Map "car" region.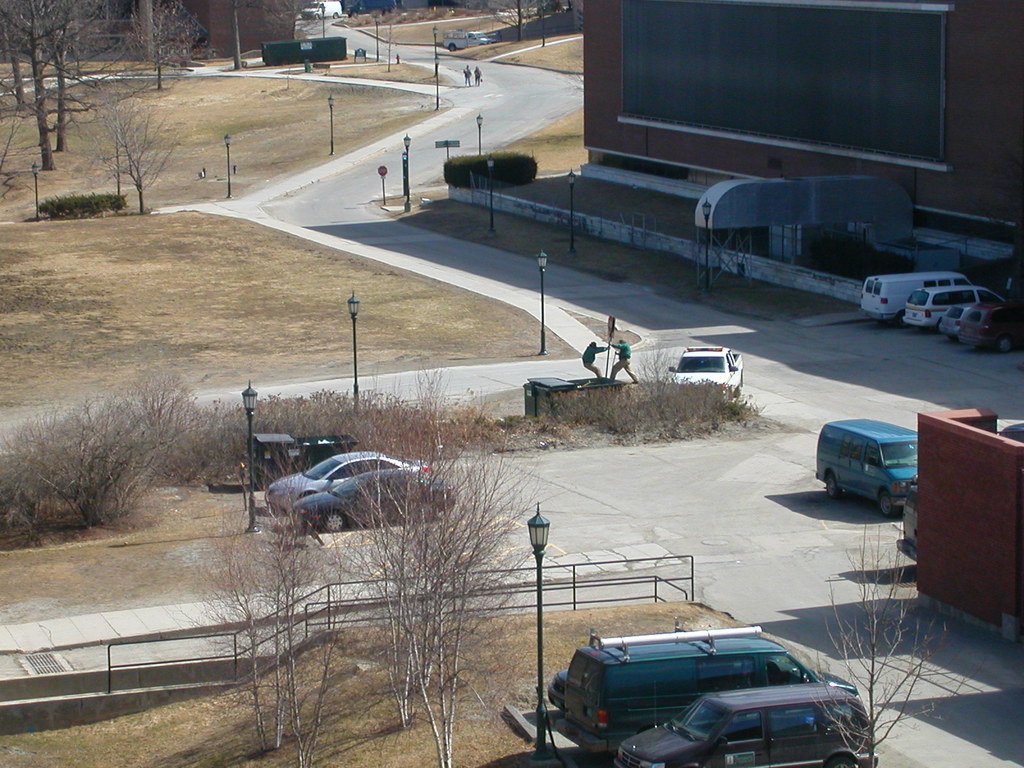
Mapped to bbox=[267, 449, 444, 512].
